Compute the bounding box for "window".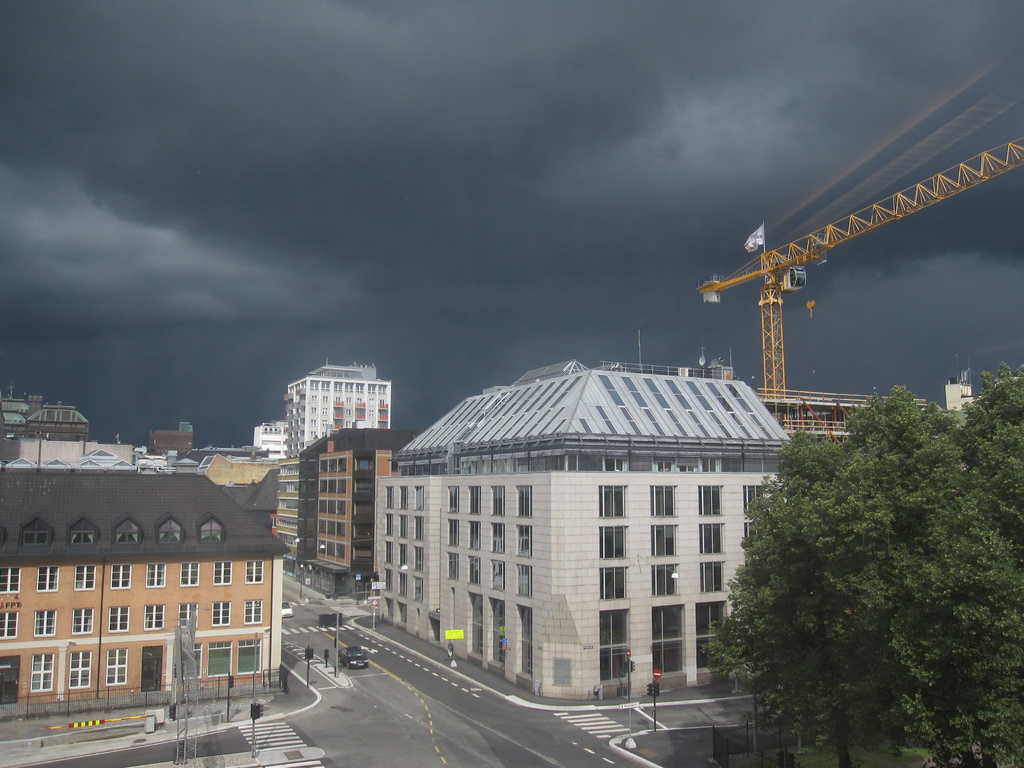
<bbox>110, 605, 131, 631</bbox>.
